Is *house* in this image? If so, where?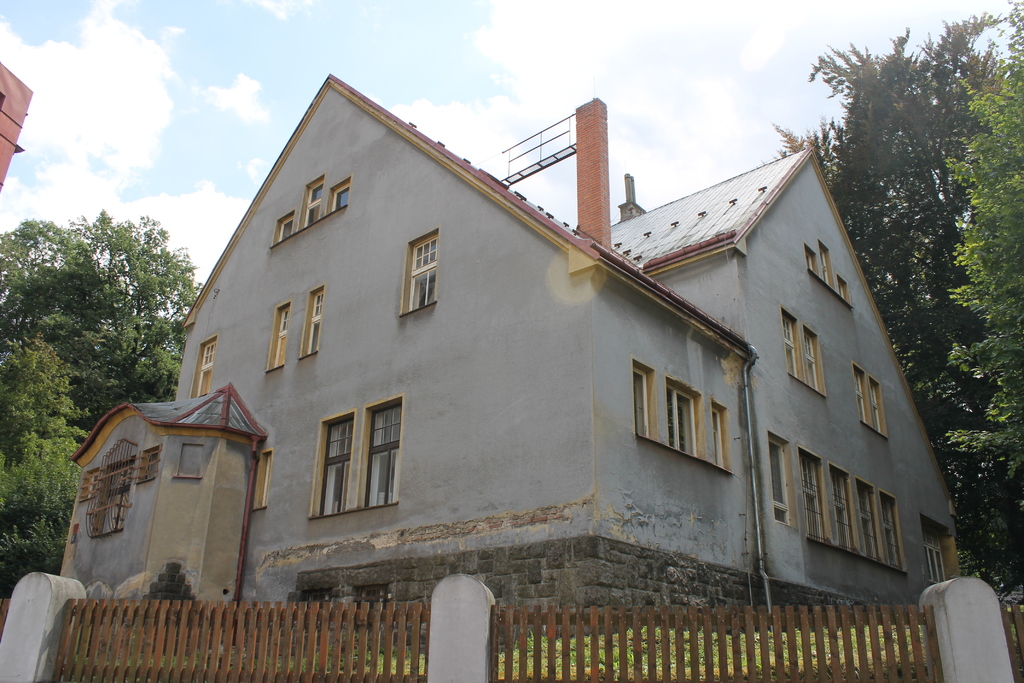
Yes, at detection(102, 37, 941, 671).
